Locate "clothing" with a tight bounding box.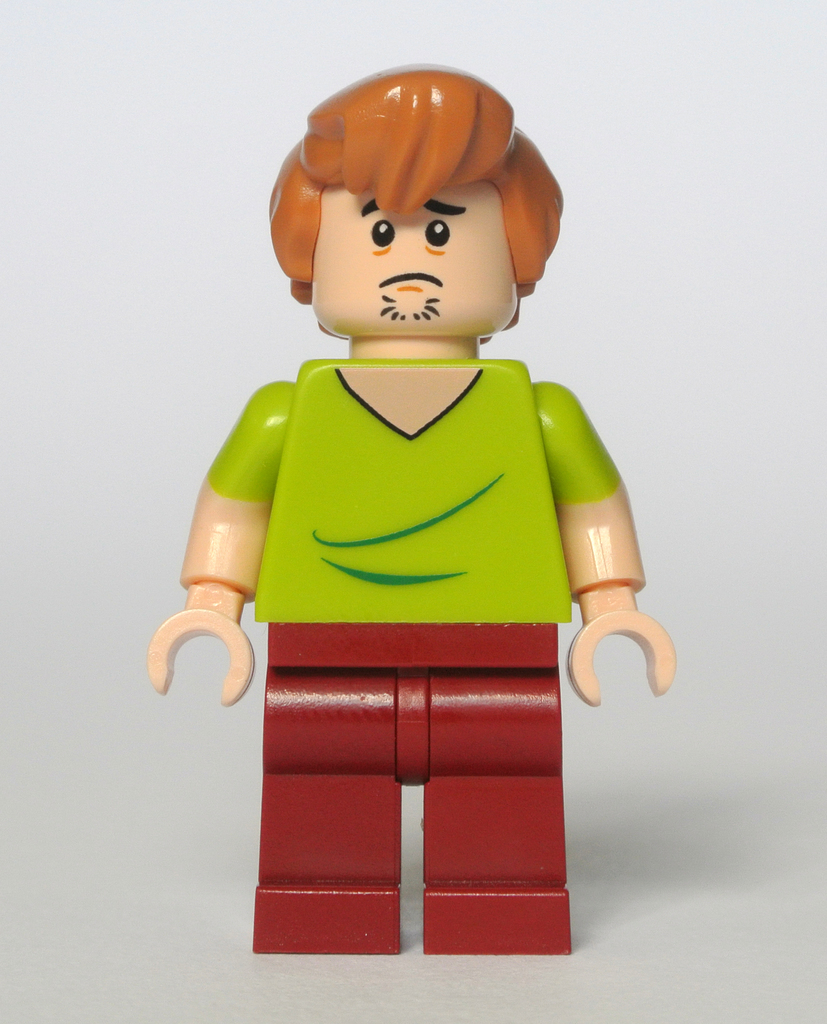
160, 356, 639, 958.
